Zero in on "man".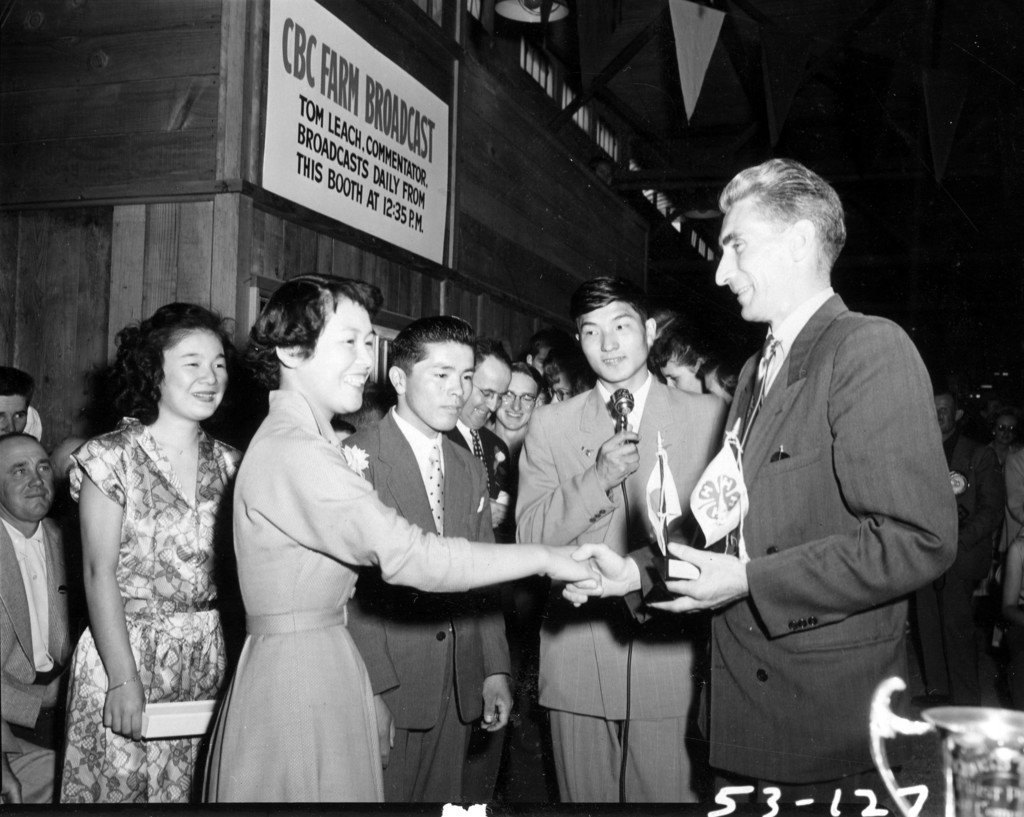
Zeroed in: (x1=340, y1=317, x2=517, y2=807).
